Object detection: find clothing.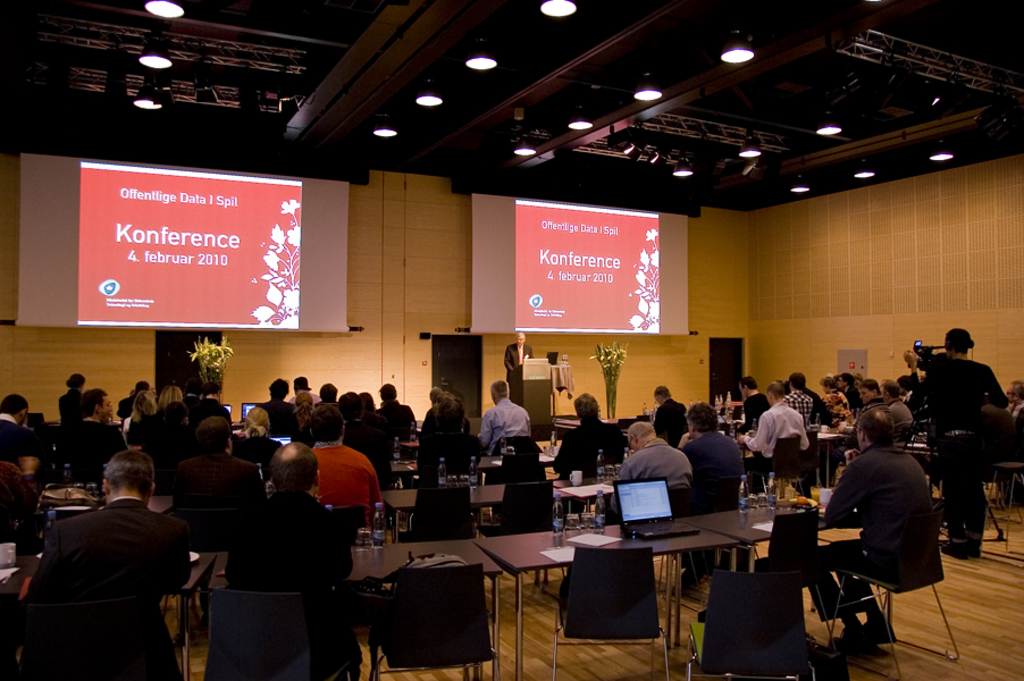
rect(680, 430, 741, 514).
